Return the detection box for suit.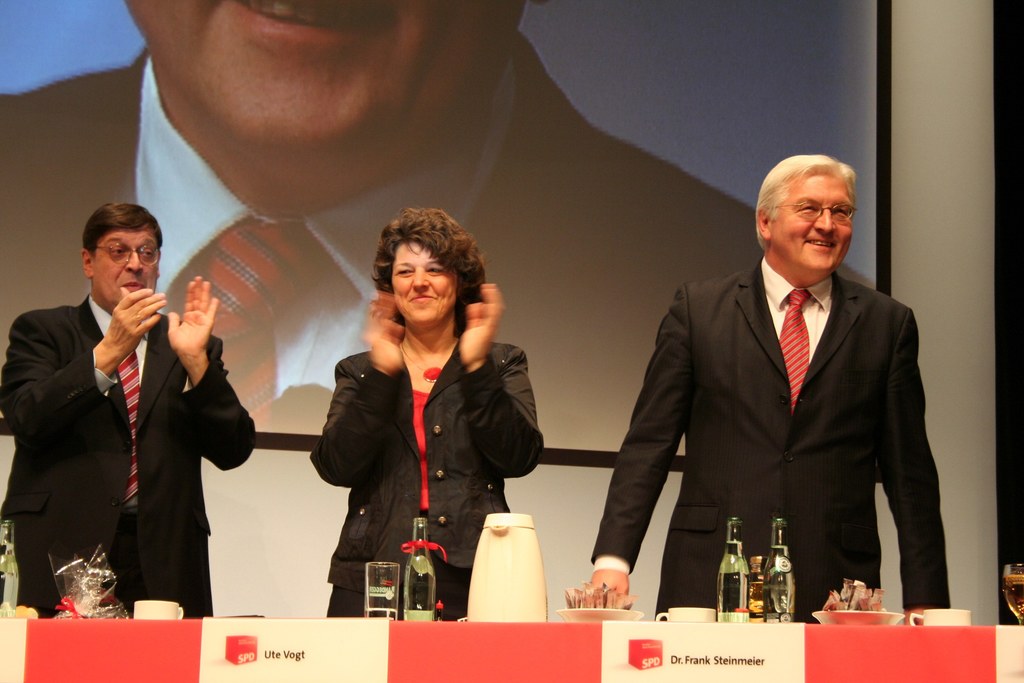
Rect(309, 349, 545, 591).
